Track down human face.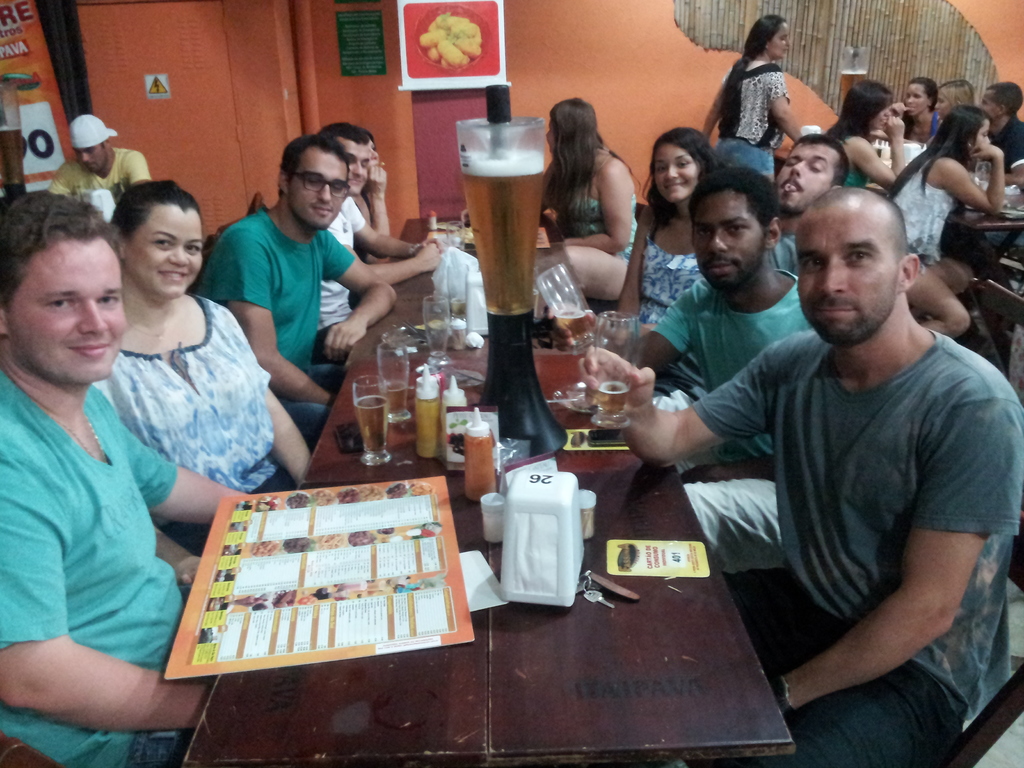
Tracked to 982:91:1001:119.
